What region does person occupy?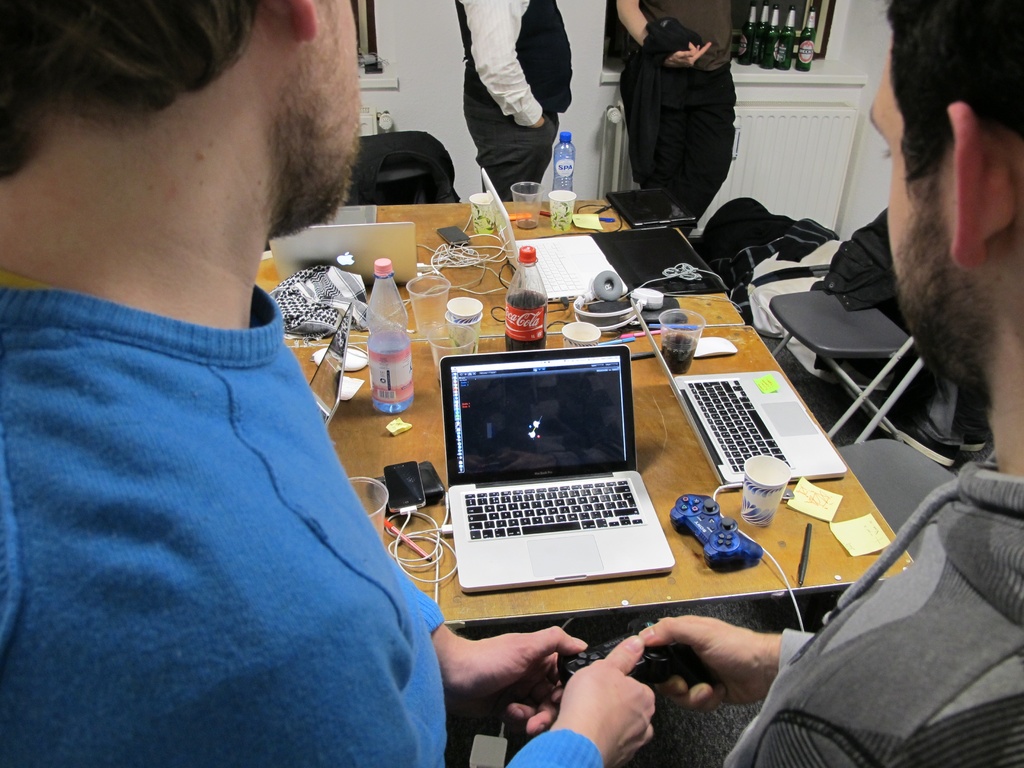
(left=441, top=15, right=578, bottom=205).
